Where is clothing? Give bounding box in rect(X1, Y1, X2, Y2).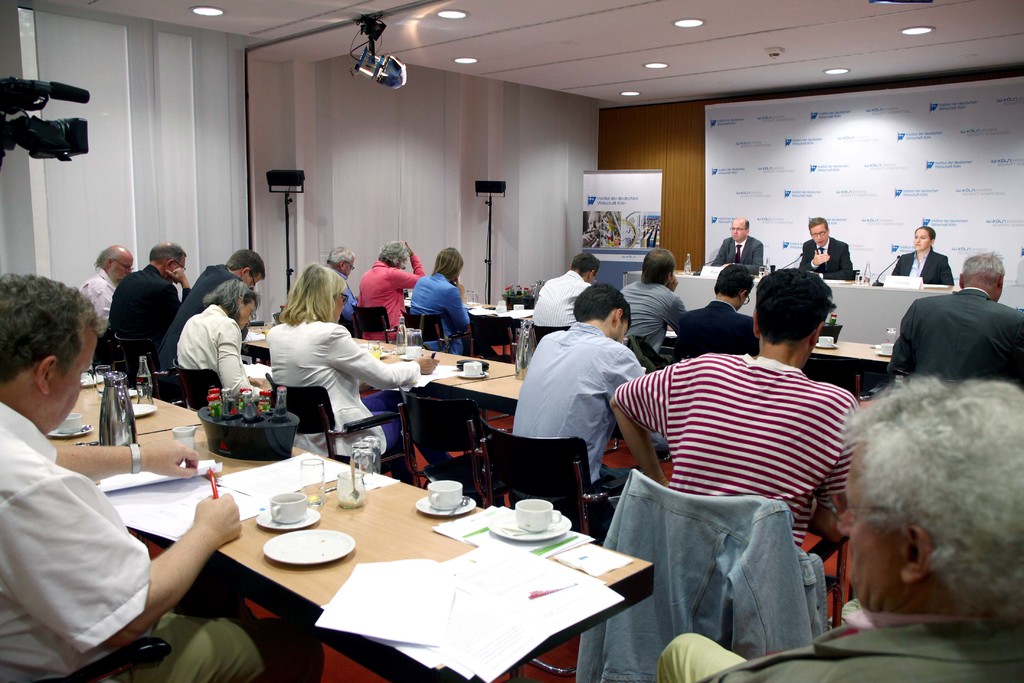
rect(176, 309, 260, 407).
